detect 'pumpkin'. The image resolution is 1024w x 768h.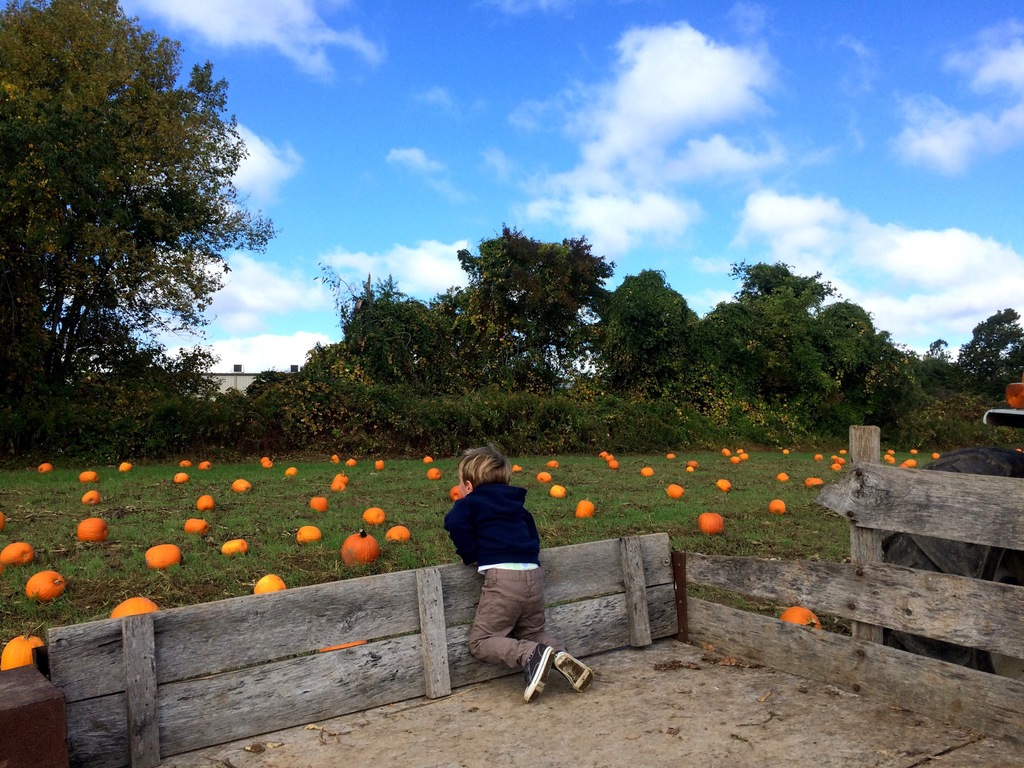
bbox(385, 522, 411, 541).
